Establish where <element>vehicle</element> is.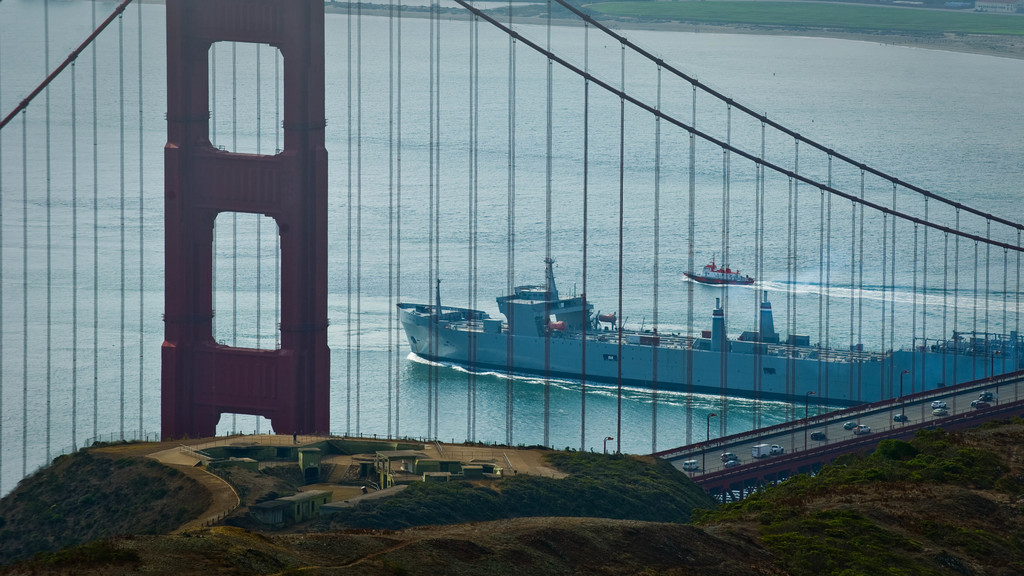
Established at (x1=856, y1=422, x2=874, y2=431).
